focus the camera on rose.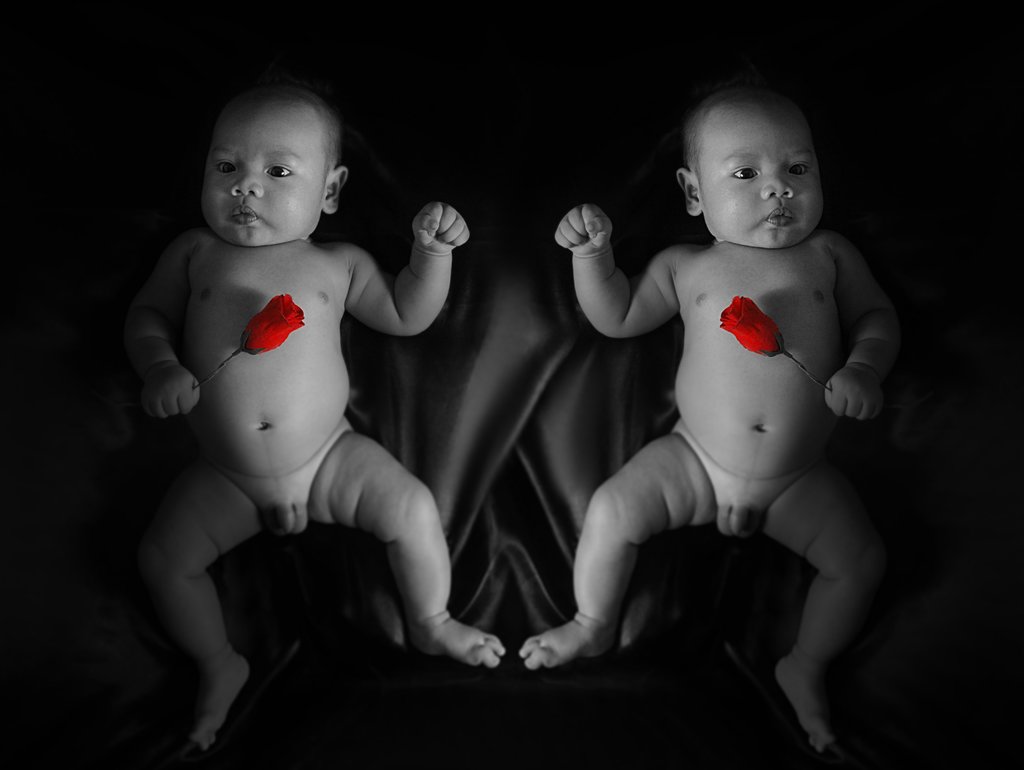
Focus region: detection(717, 294, 783, 358).
